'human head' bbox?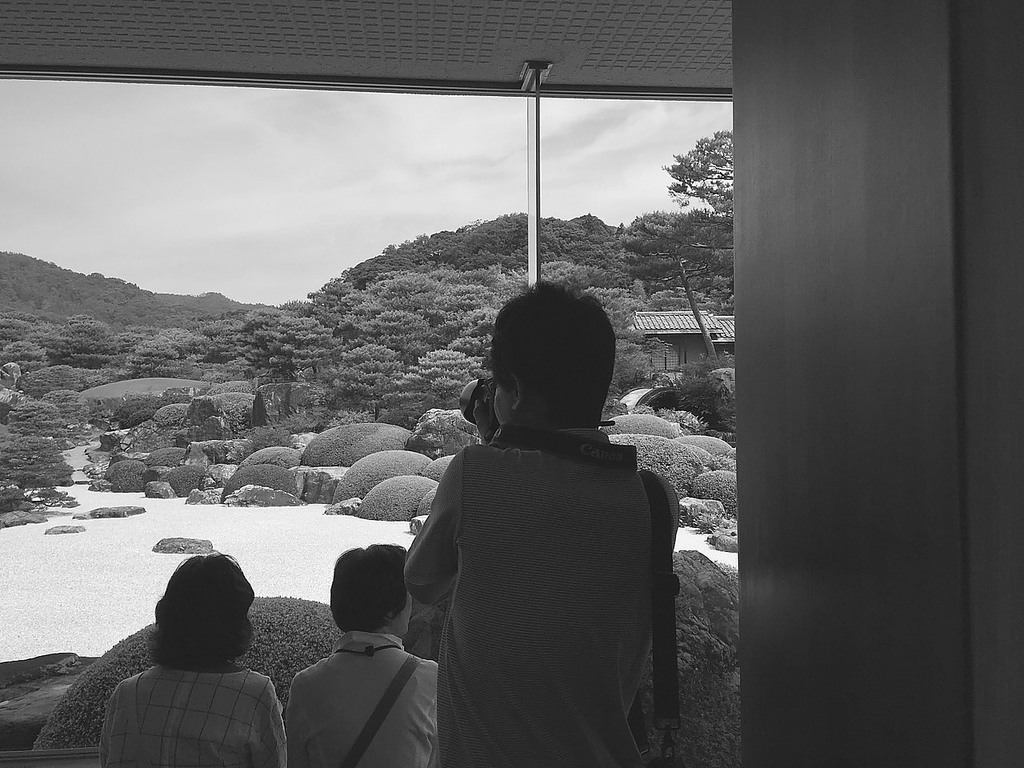
{"x1": 149, "y1": 550, "x2": 258, "y2": 662}
